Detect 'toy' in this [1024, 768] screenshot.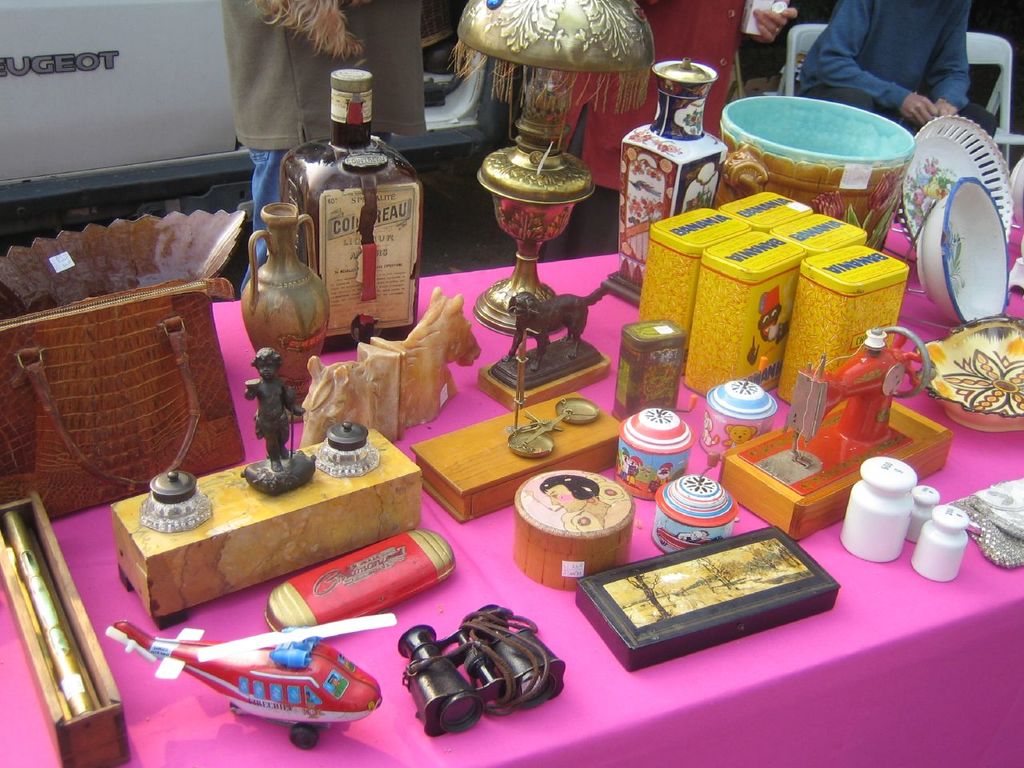
Detection: bbox=(487, 283, 609, 395).
